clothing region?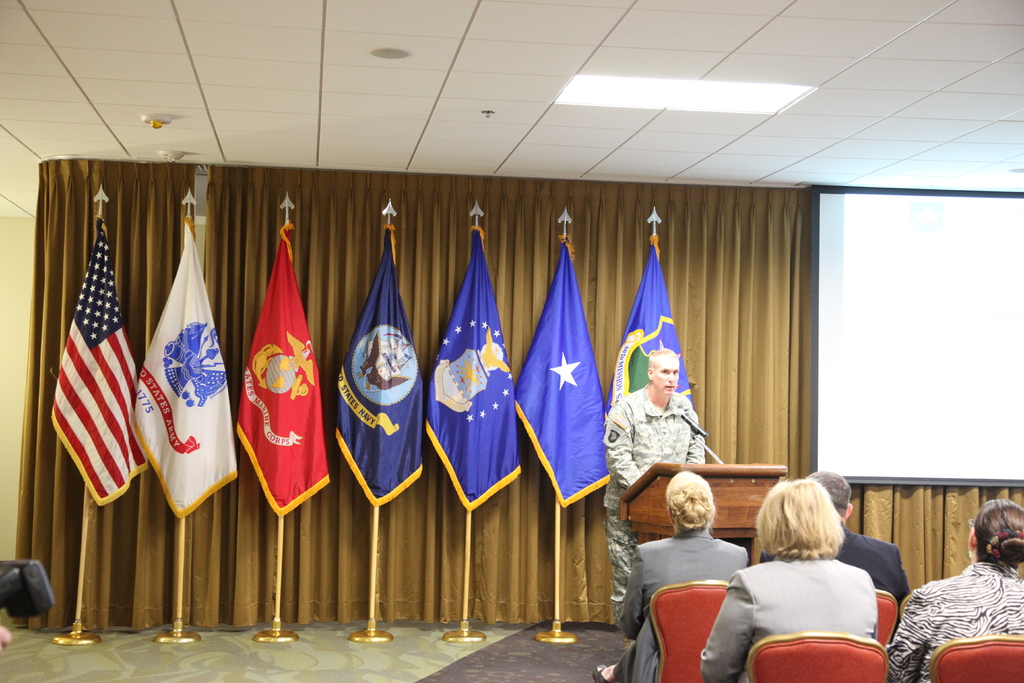
<box>649,353,680,395</box>
